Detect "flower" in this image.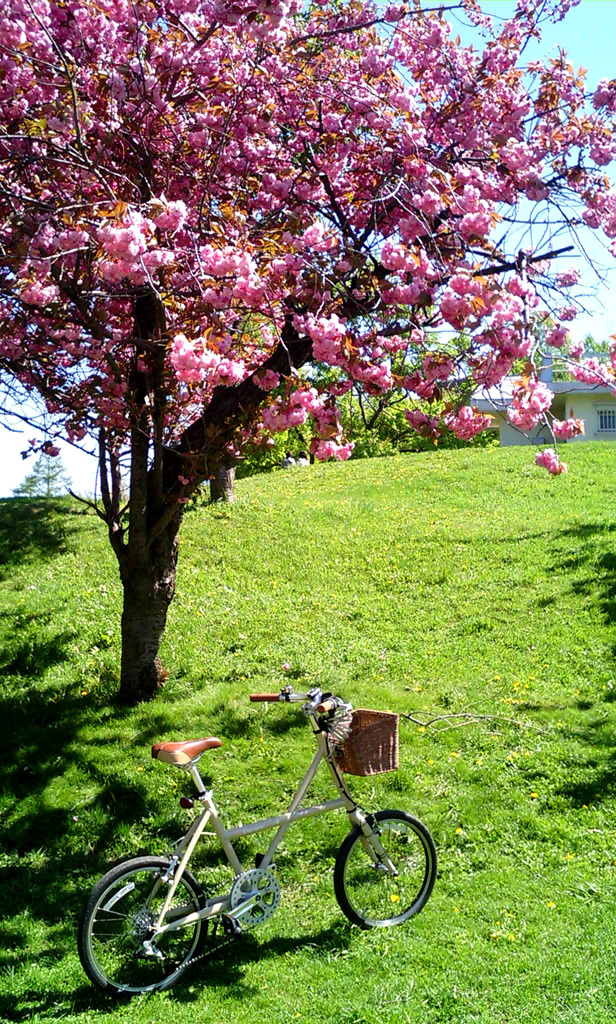
Detection: bbox(552, 416, 586, 445).
